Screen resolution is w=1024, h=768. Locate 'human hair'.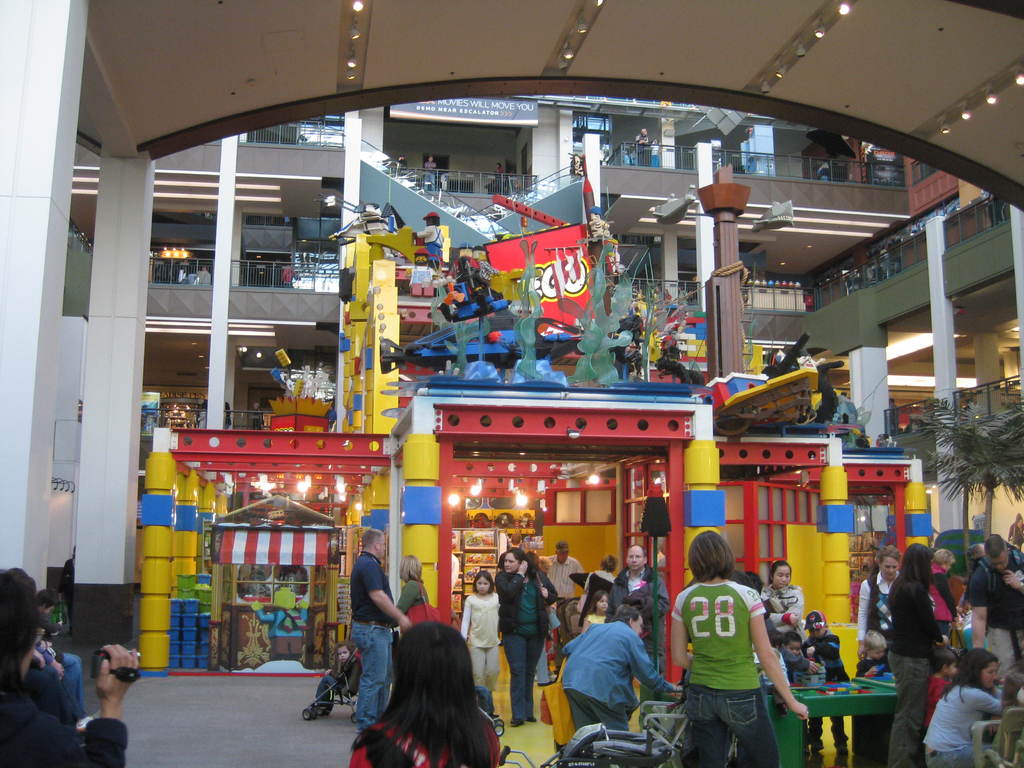
<region>495, 549, 527, 577</region>.
